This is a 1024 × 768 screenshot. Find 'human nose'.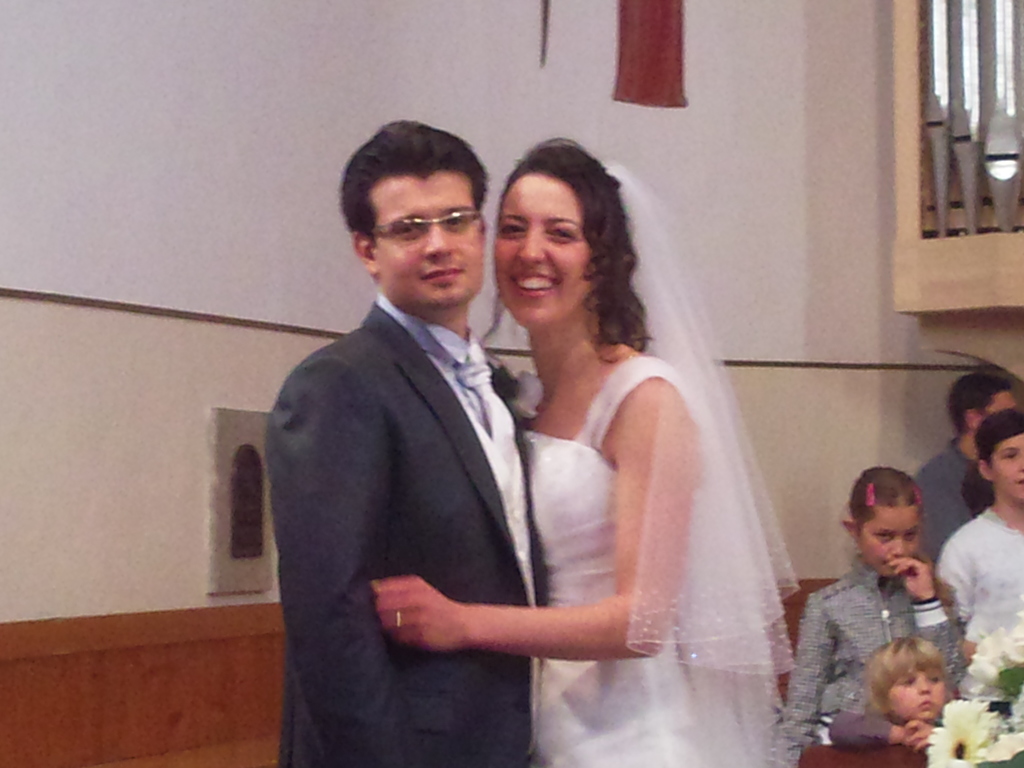
Bounding box: {"left": 426, "top": 216, "right": 452, "bottom": 262}.
